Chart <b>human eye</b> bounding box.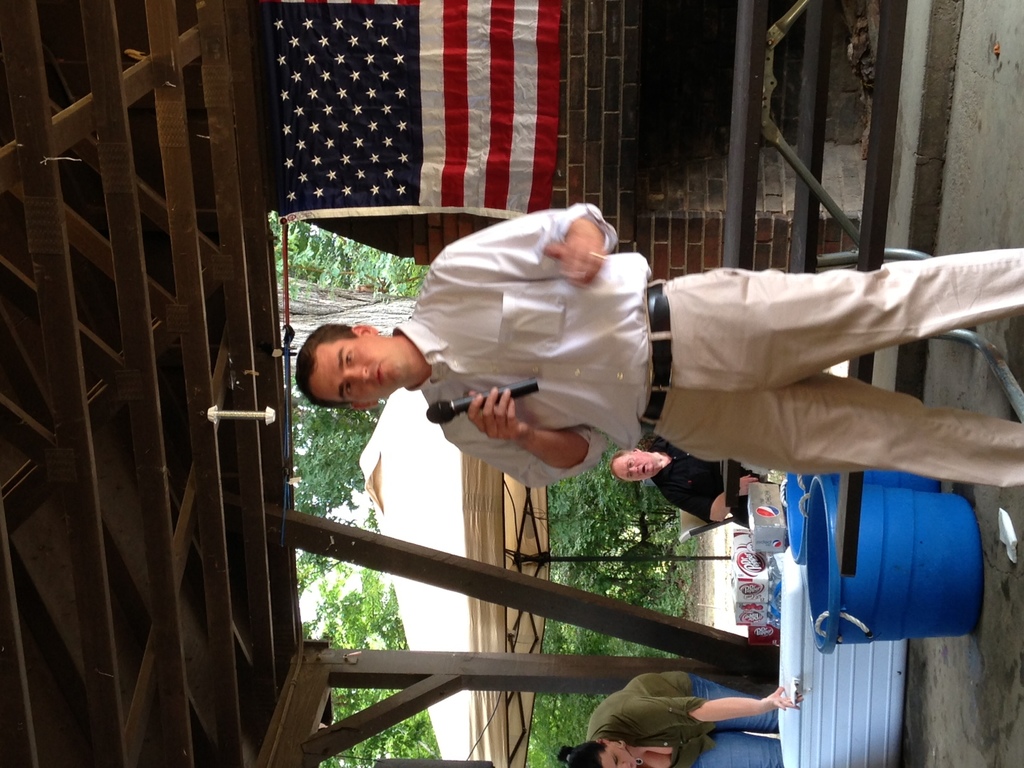
Charted: (left=627, top=460, right=632, bottom=470).
